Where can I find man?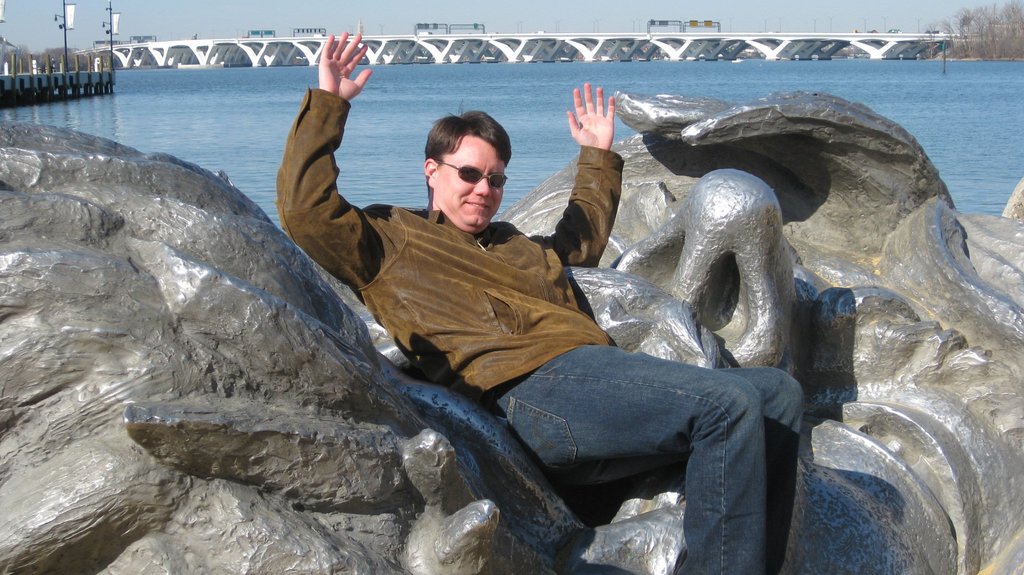
You can find it at (left=275, top=31, right=806, bottom=574).
